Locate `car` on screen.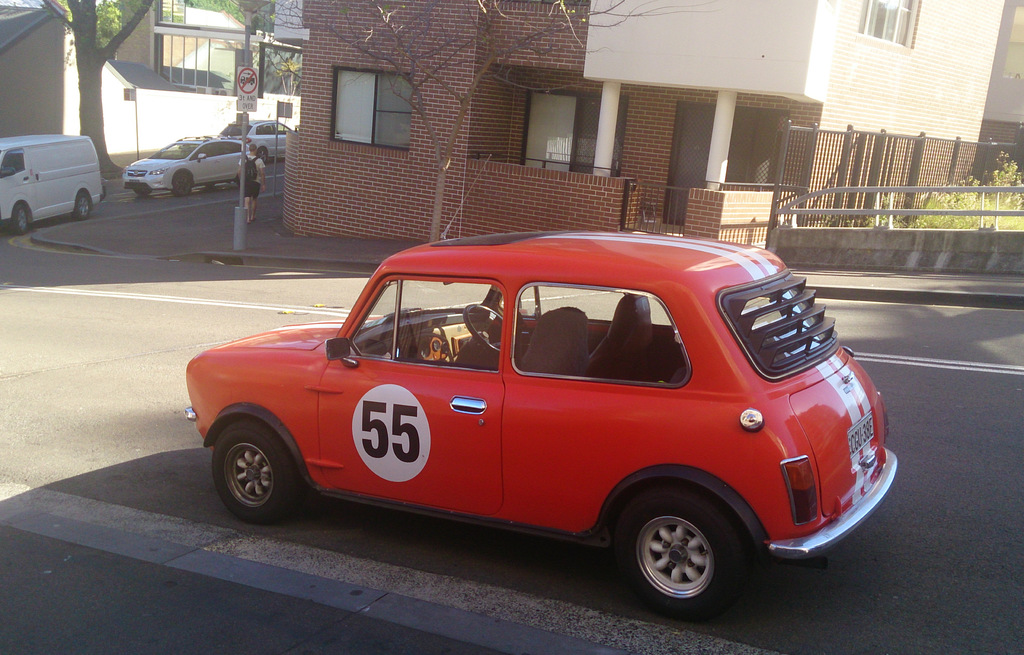
On screen at bbox(221, 121, 292, 163).
